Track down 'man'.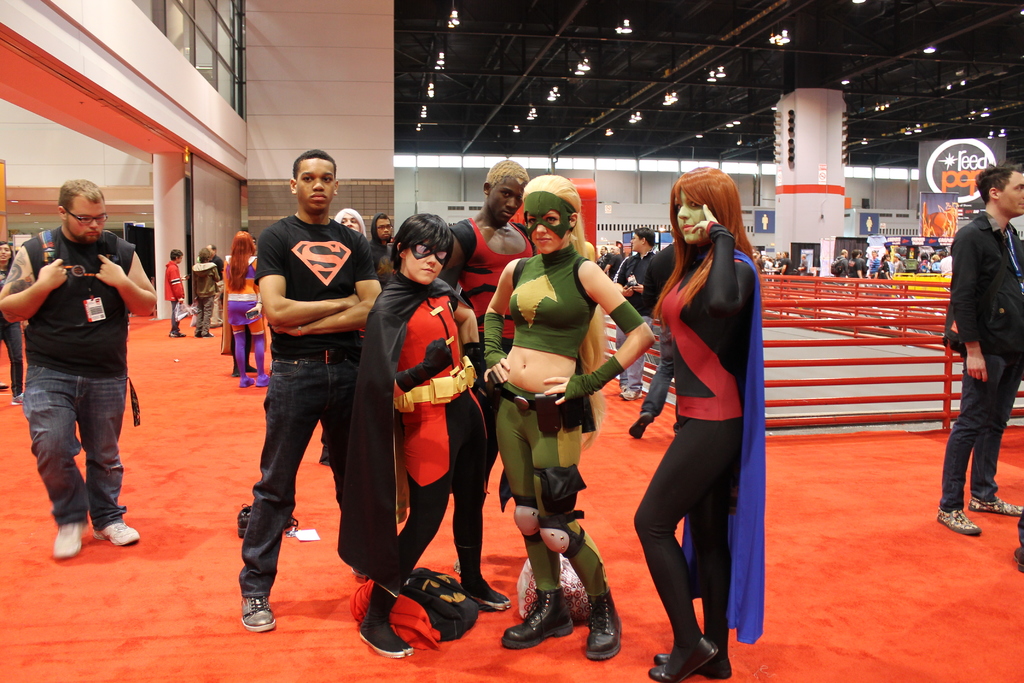
Tracked to x1=12 y1=160 x2=145 y2=570.
